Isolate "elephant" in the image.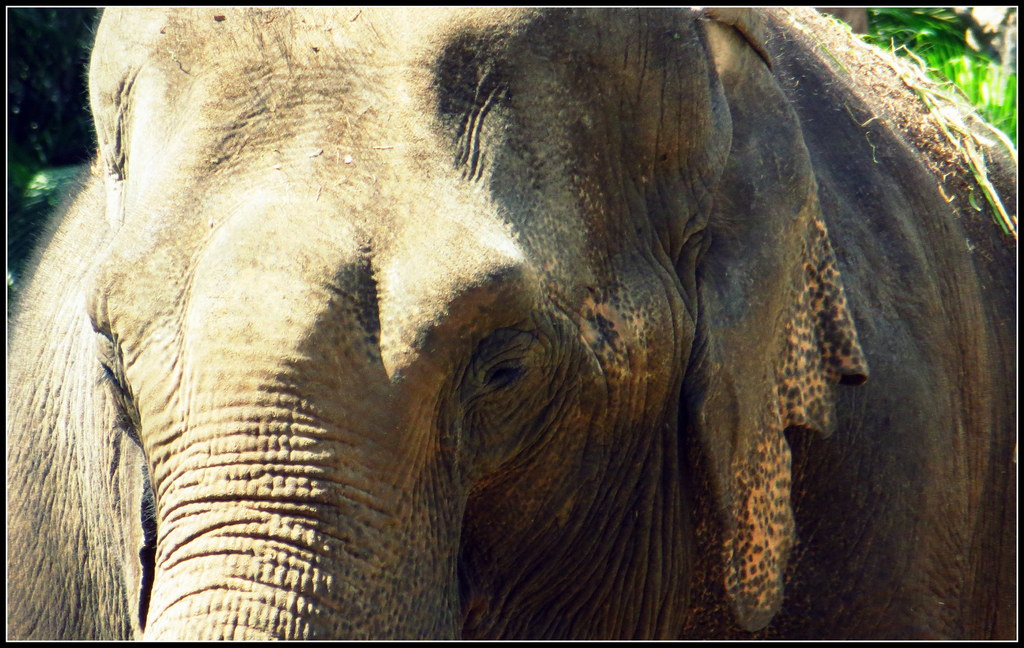
Isolated region: <bbox>0, 11, 1006, 635</bbox>.
